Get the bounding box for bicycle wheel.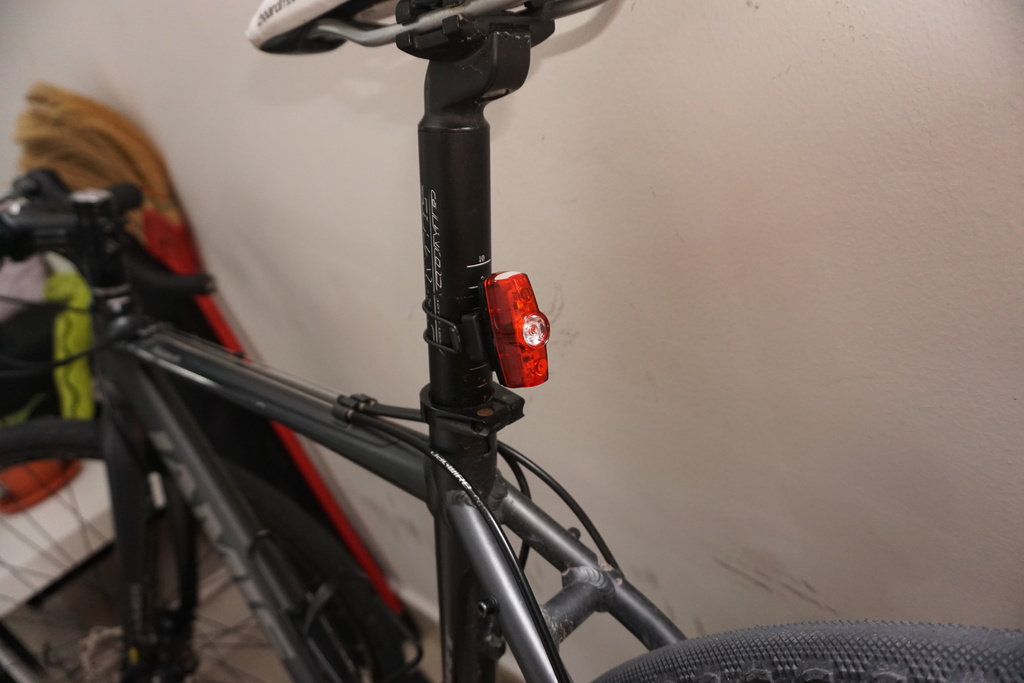
x1=0, y1=420, x2=400, y2=682.
